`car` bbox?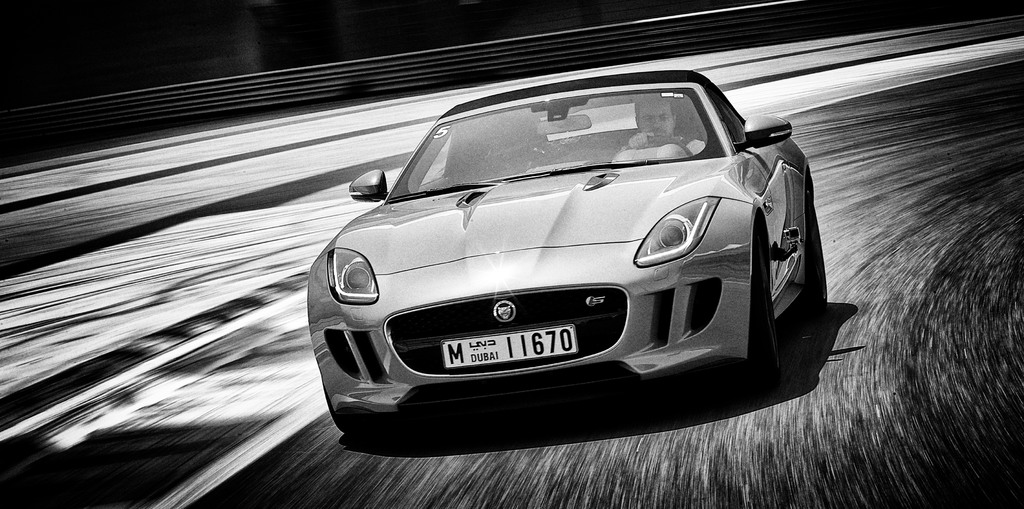
(left=301, top=61, right=850, bottom=453)
